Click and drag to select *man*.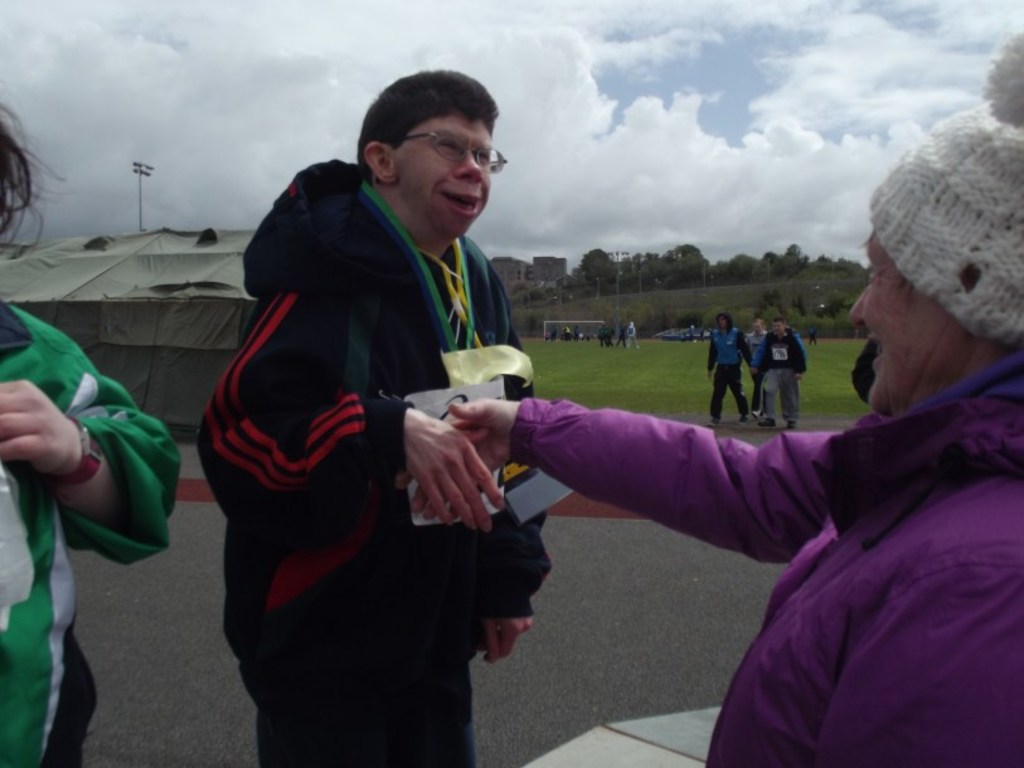
Selection: bbox=[748, 316, 807, 426].
